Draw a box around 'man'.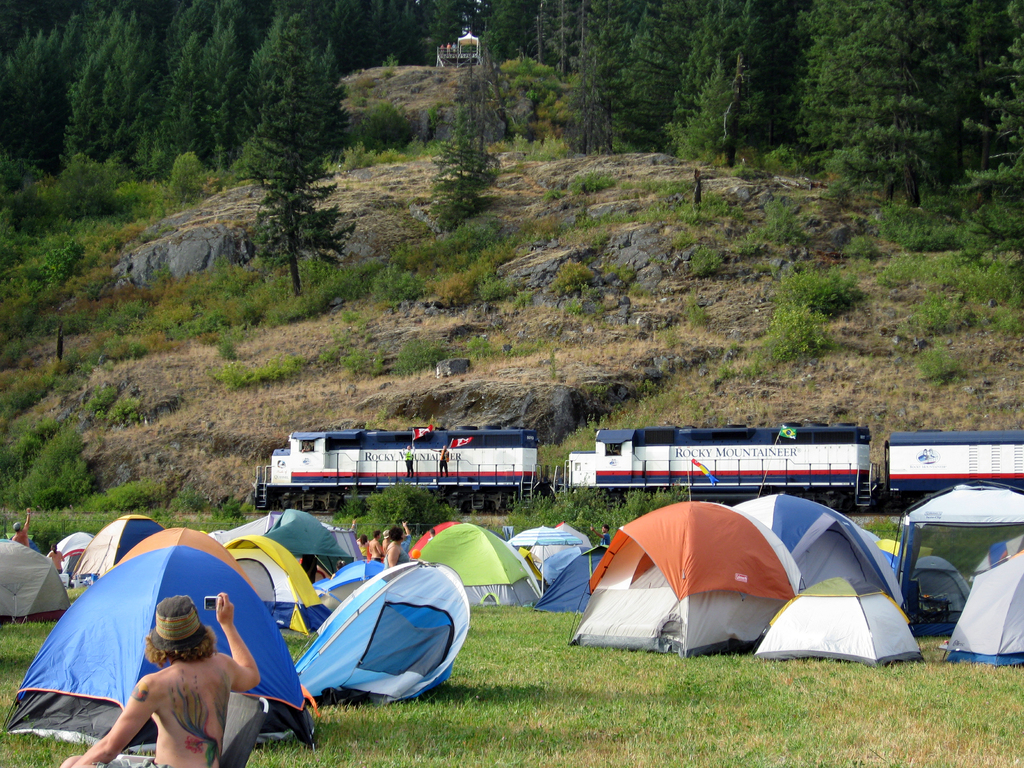
(49,547,66,574).
